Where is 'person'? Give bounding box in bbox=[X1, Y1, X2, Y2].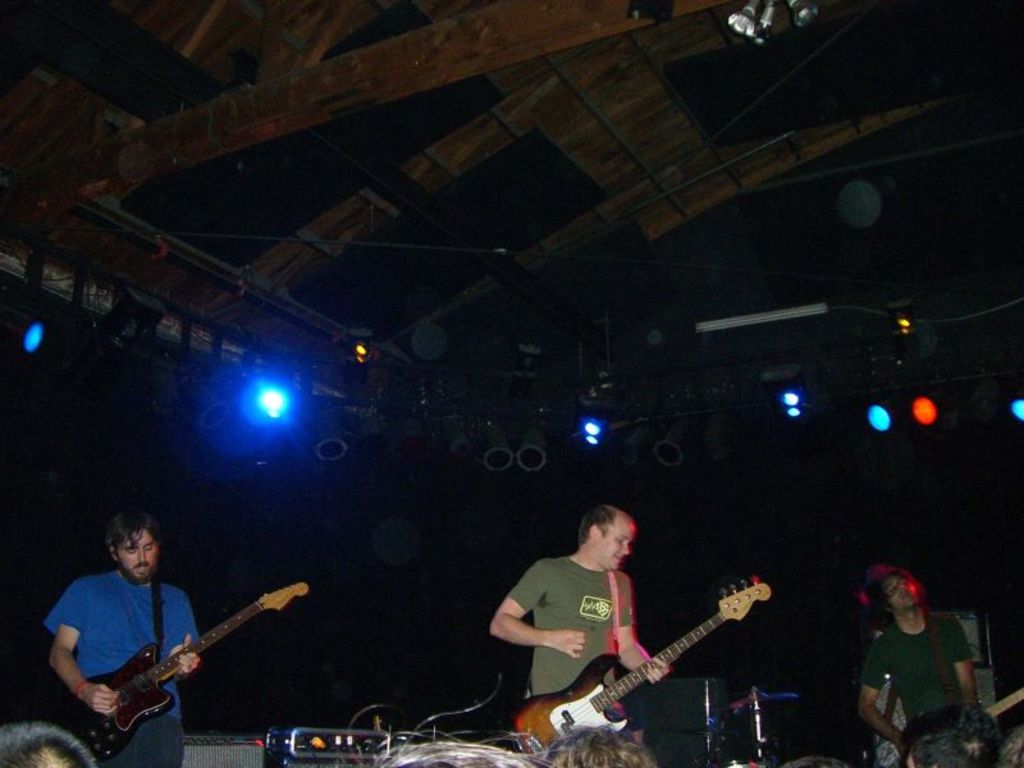
bbox=[1000, 719, 1023, 767].
